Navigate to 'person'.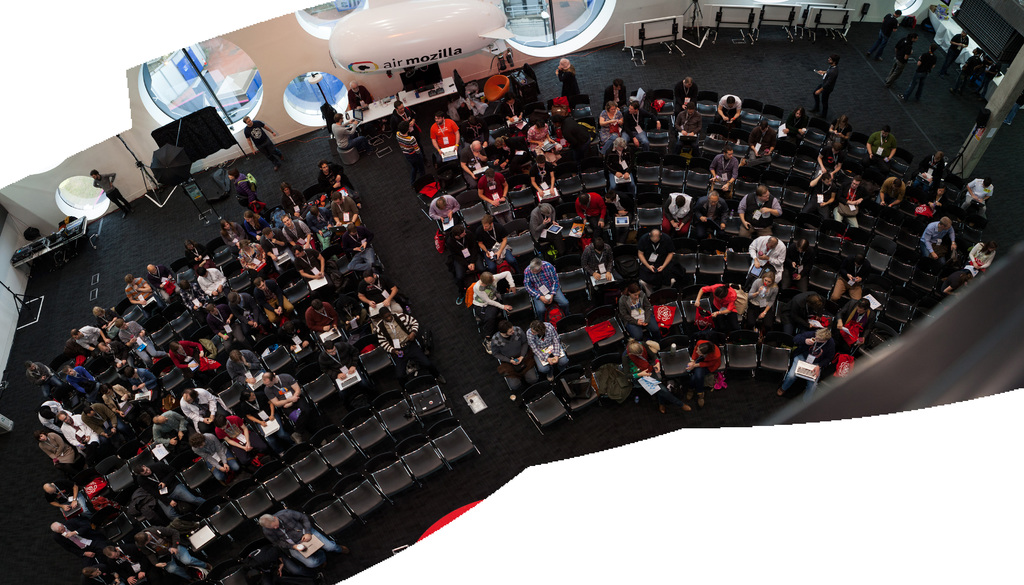
Navigation target: [784,292,828,330].
